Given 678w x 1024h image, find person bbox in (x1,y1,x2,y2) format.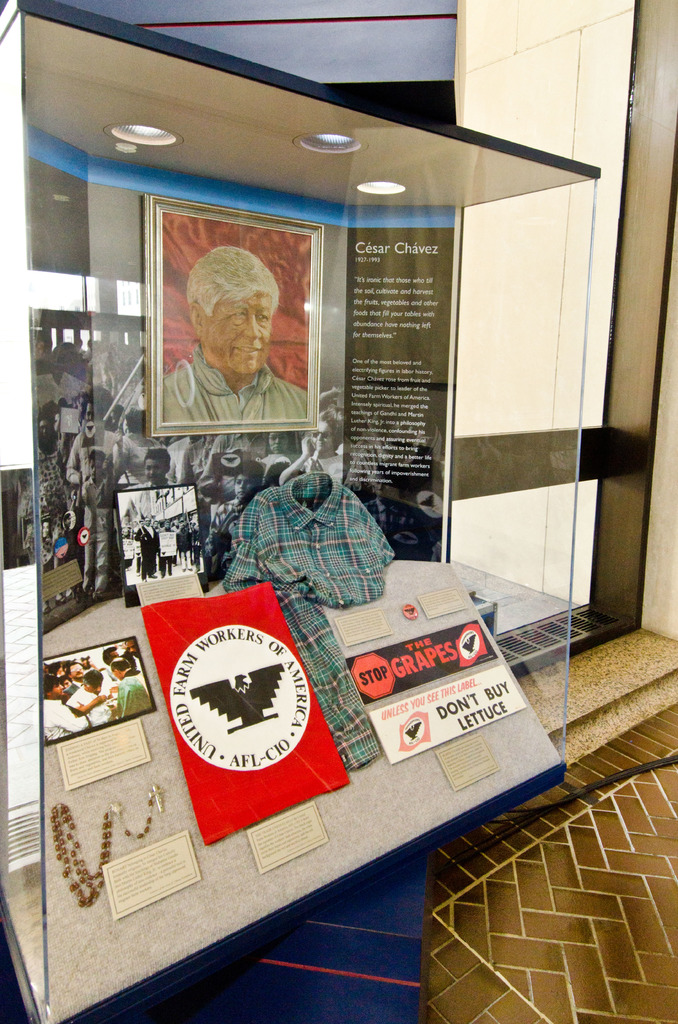
(158,243,325,422).
